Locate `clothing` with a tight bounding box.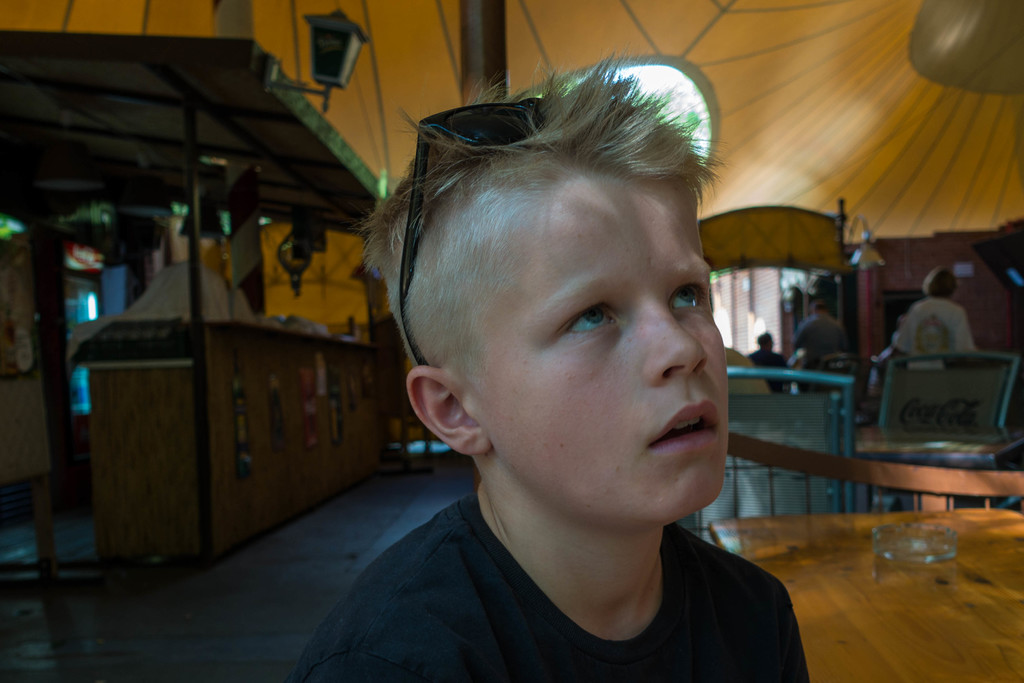
l=749, t=345, r=792, b=395.
